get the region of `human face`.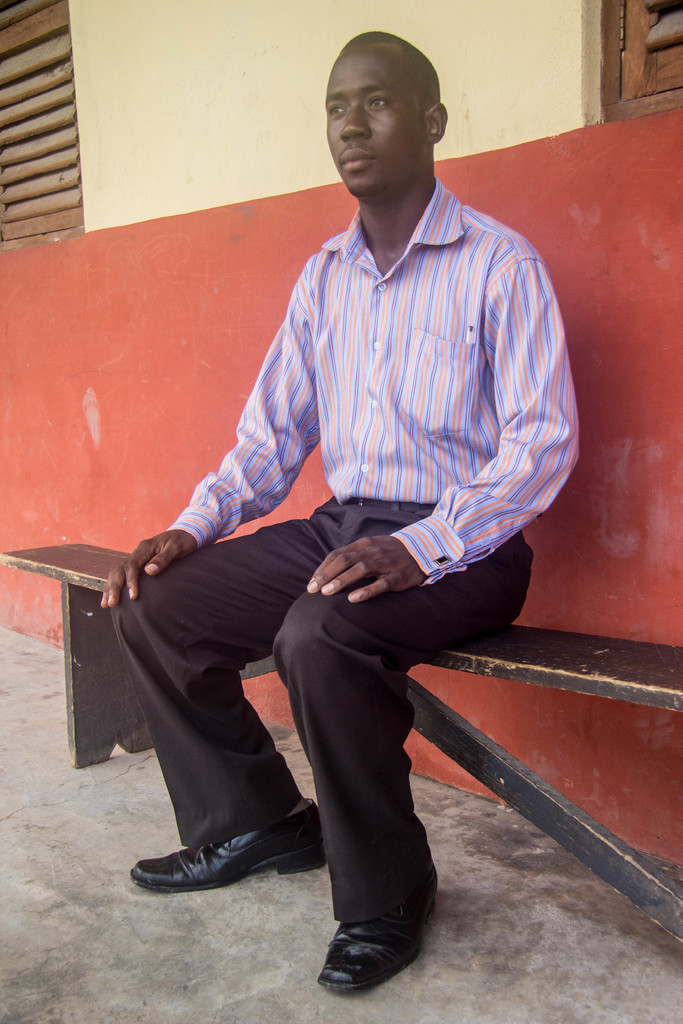
BBox(324, 42, 431, 196).
